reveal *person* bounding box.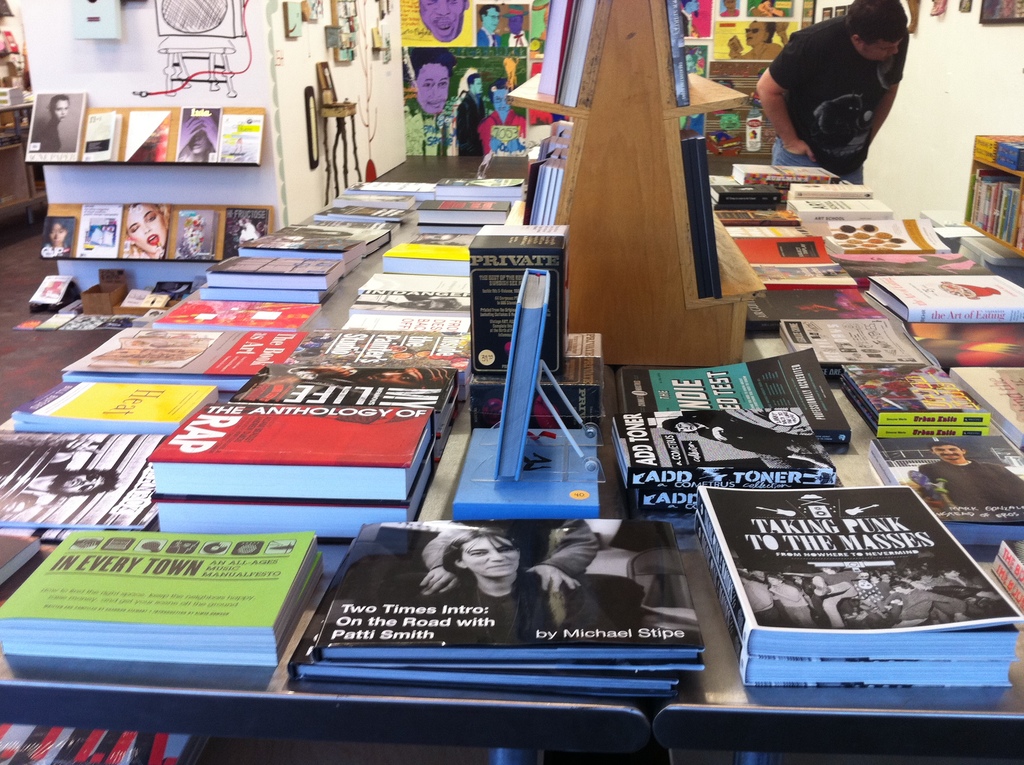
Revealed: (915, 442, 1023, 506).
